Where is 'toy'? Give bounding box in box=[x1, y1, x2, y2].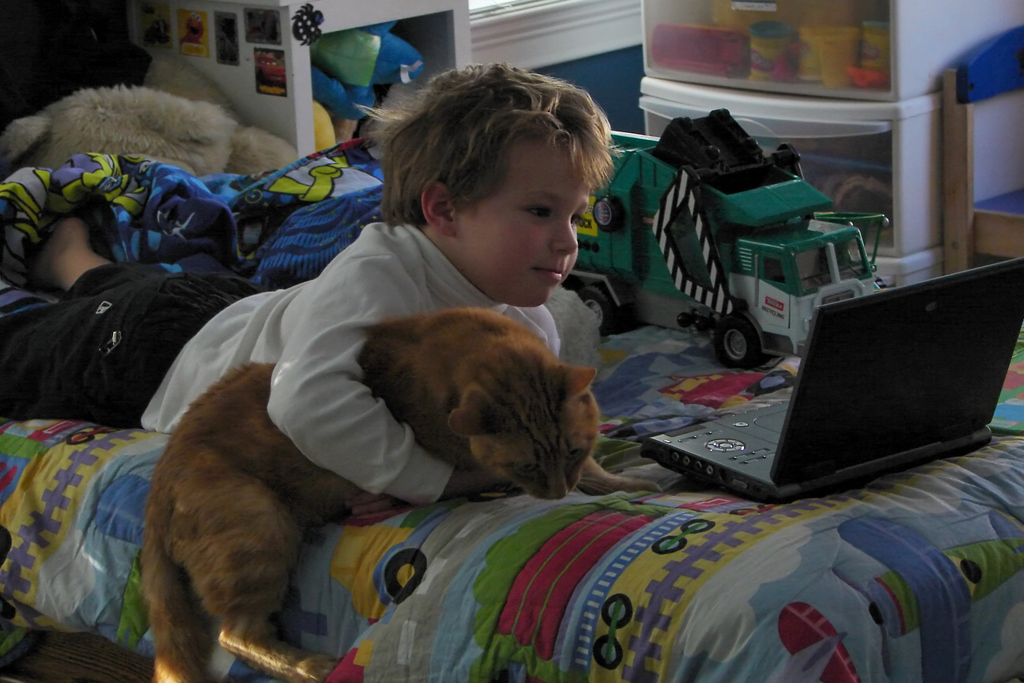
box=[312, 19, 438, 128].
